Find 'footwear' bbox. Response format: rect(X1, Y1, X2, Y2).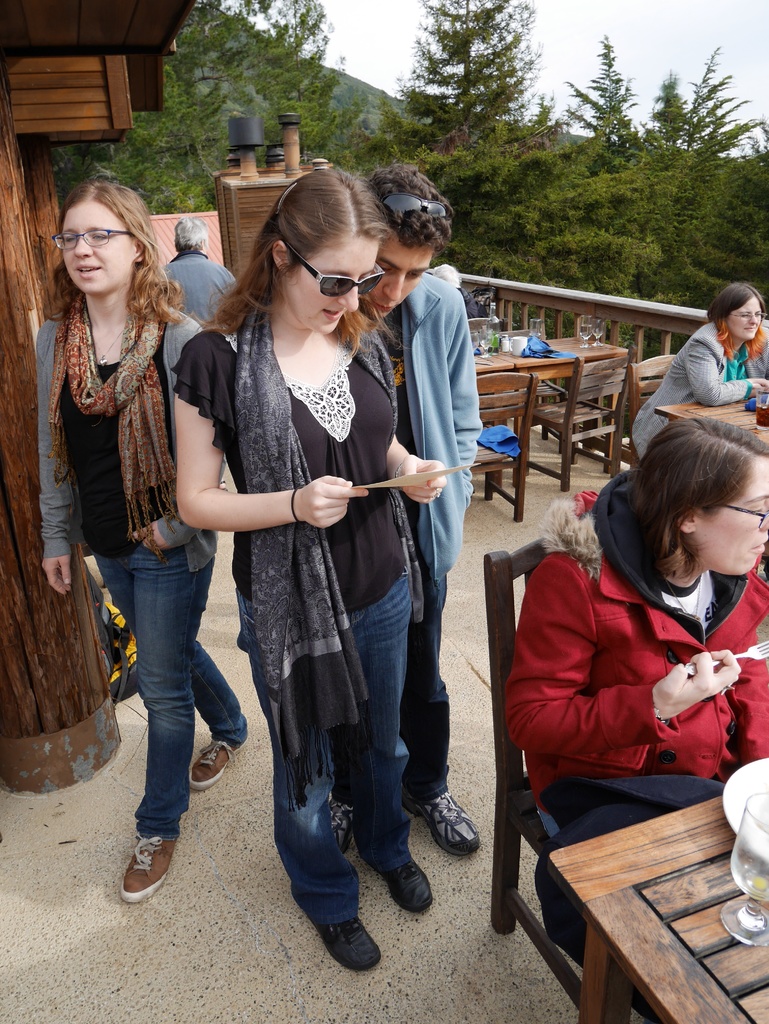
rect(109, 812, 179, 905).
